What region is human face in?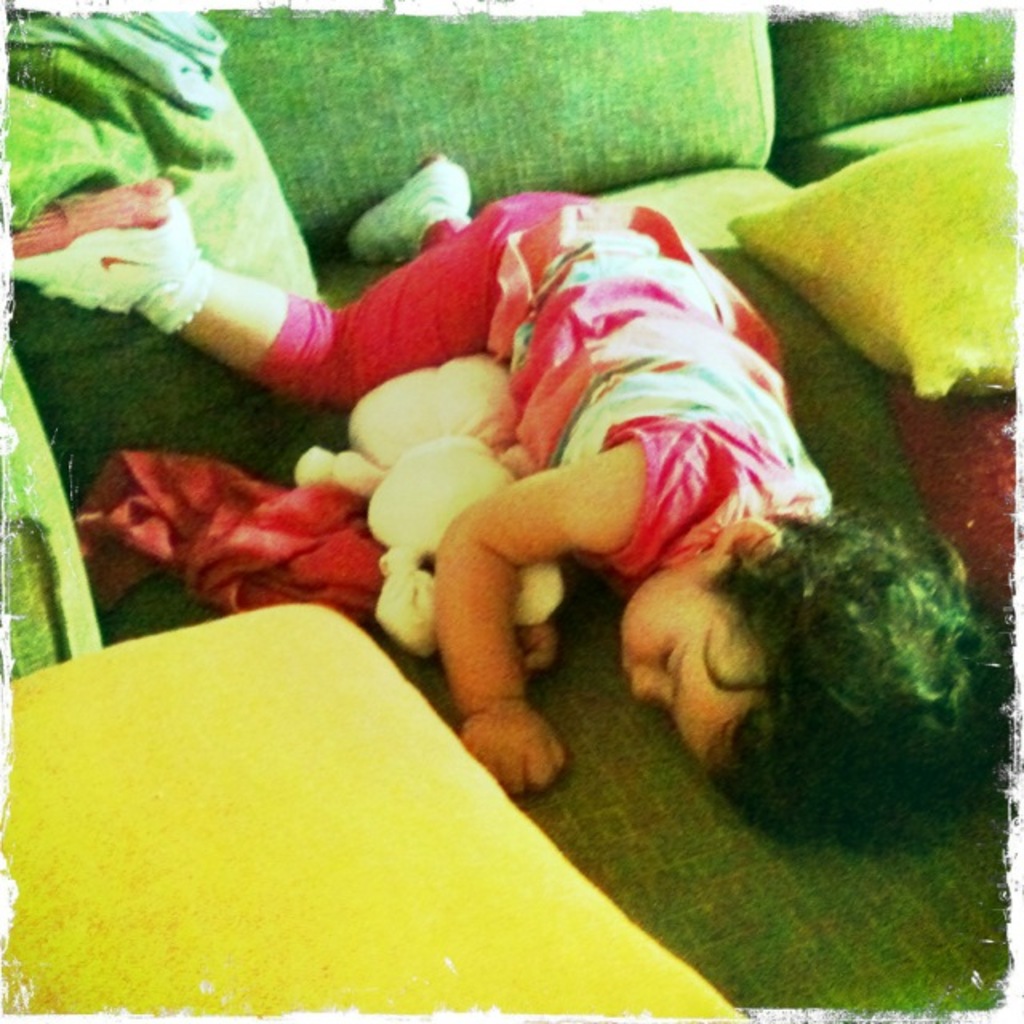
(613,558,768,784).
